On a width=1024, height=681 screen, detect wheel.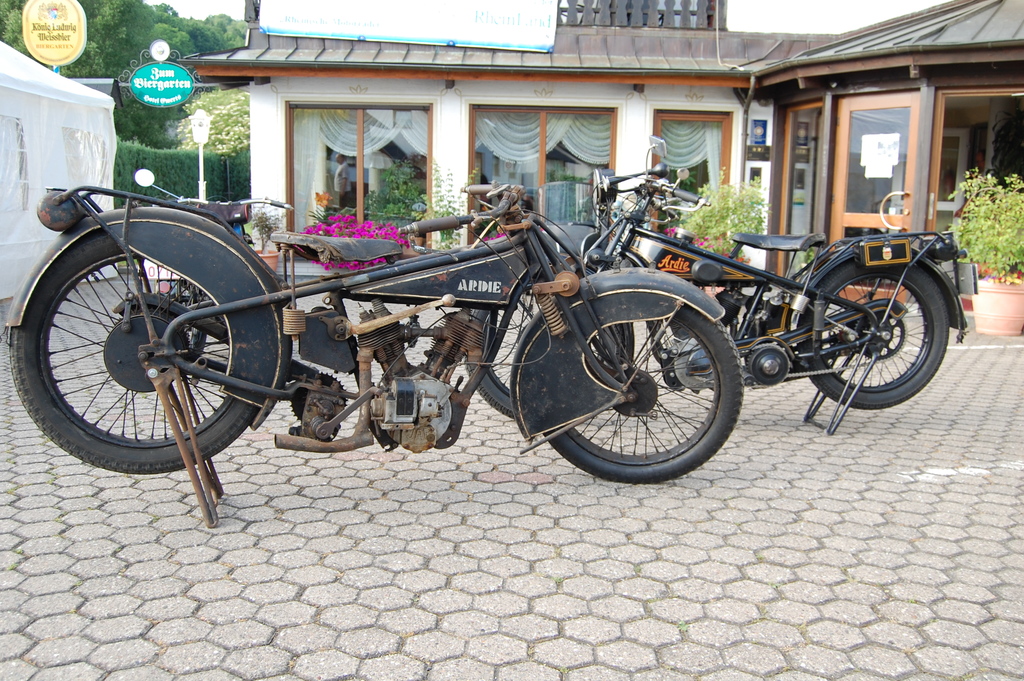
[x1=463, y1=264, x2=634, y2=422].
